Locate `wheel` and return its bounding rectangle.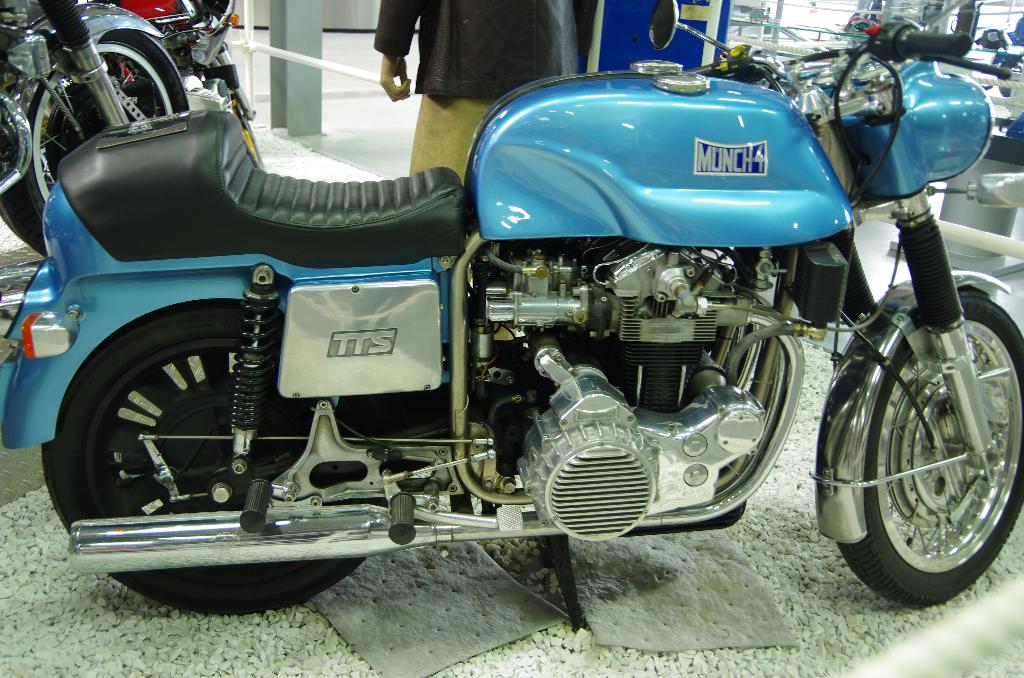
<bbox>819, 260, 1016, 602</bbox>.
